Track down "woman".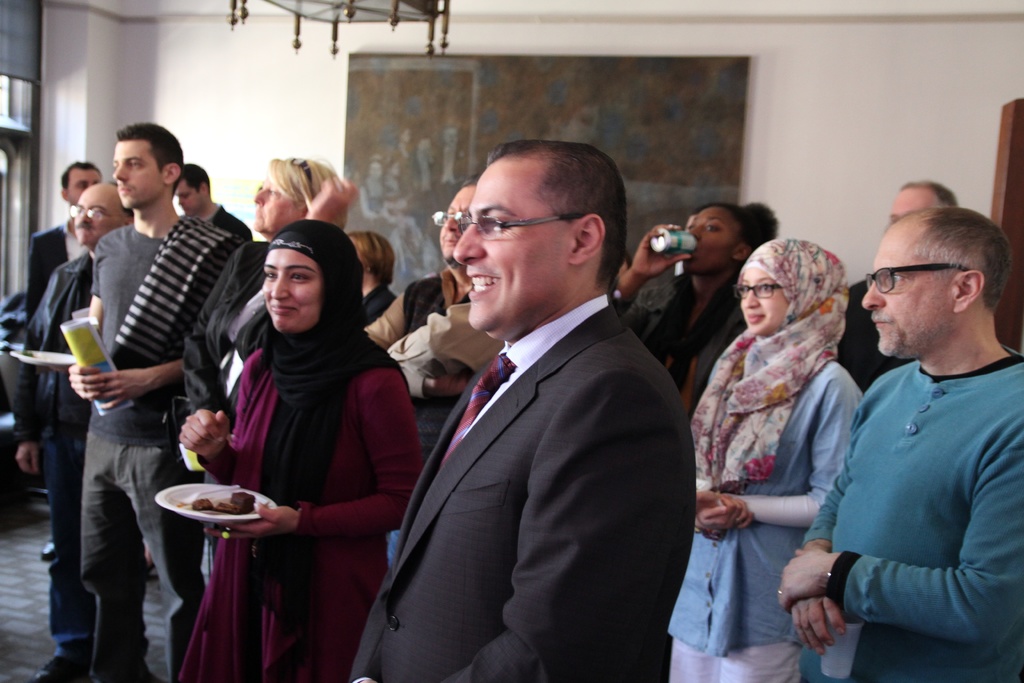
Tracked to select_region(698, 210, 883, 682).
